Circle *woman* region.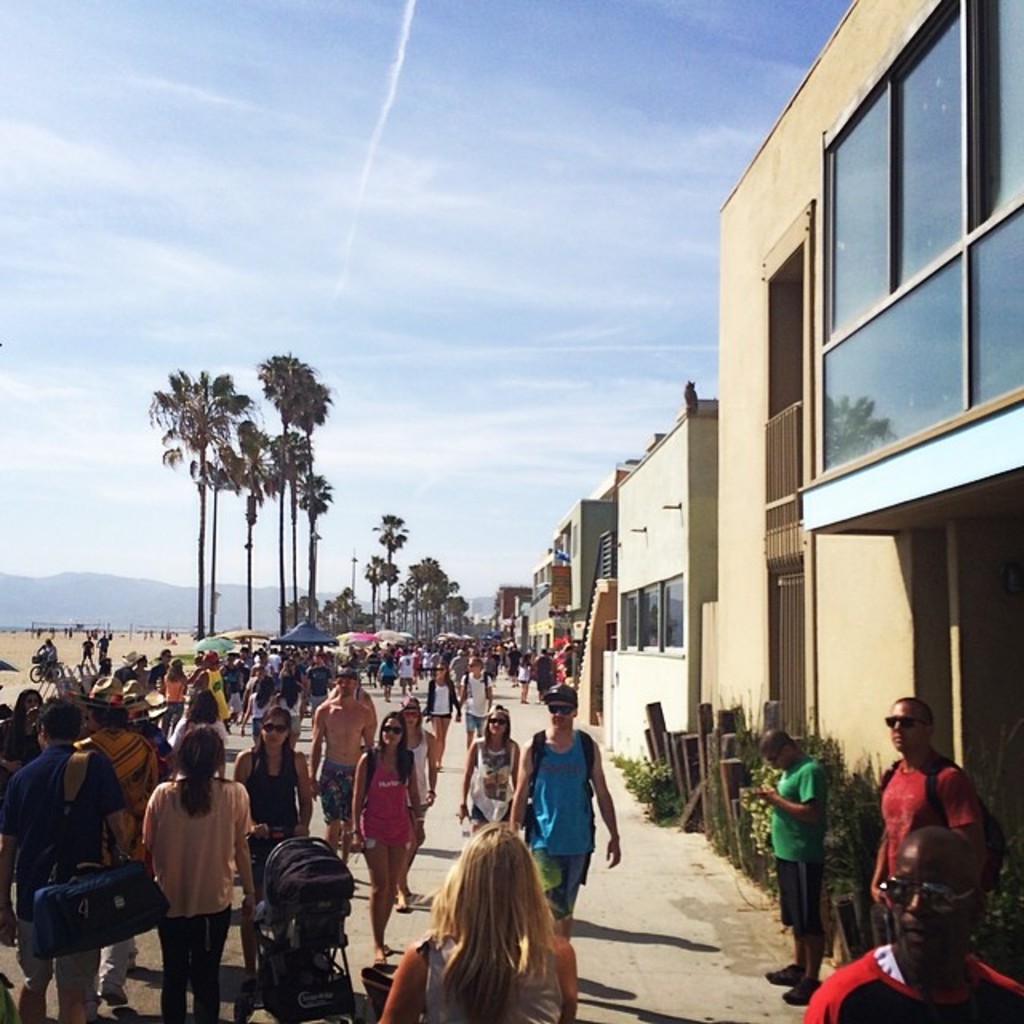
Region: detection(376, 650, 398, 706).
